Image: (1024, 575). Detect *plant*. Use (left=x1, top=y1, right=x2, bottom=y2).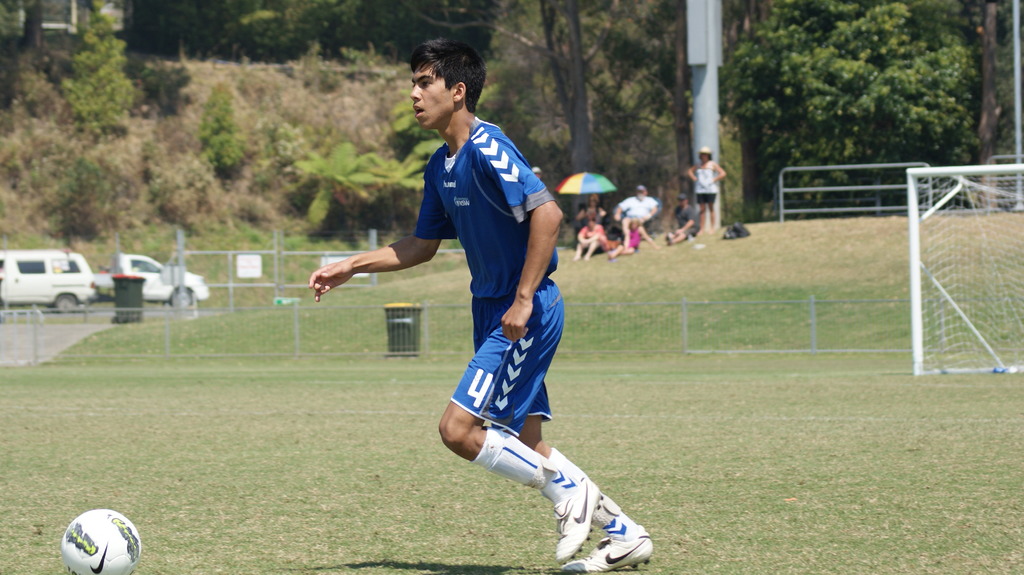
(left=79, top=49, right=216, bottom=212).
